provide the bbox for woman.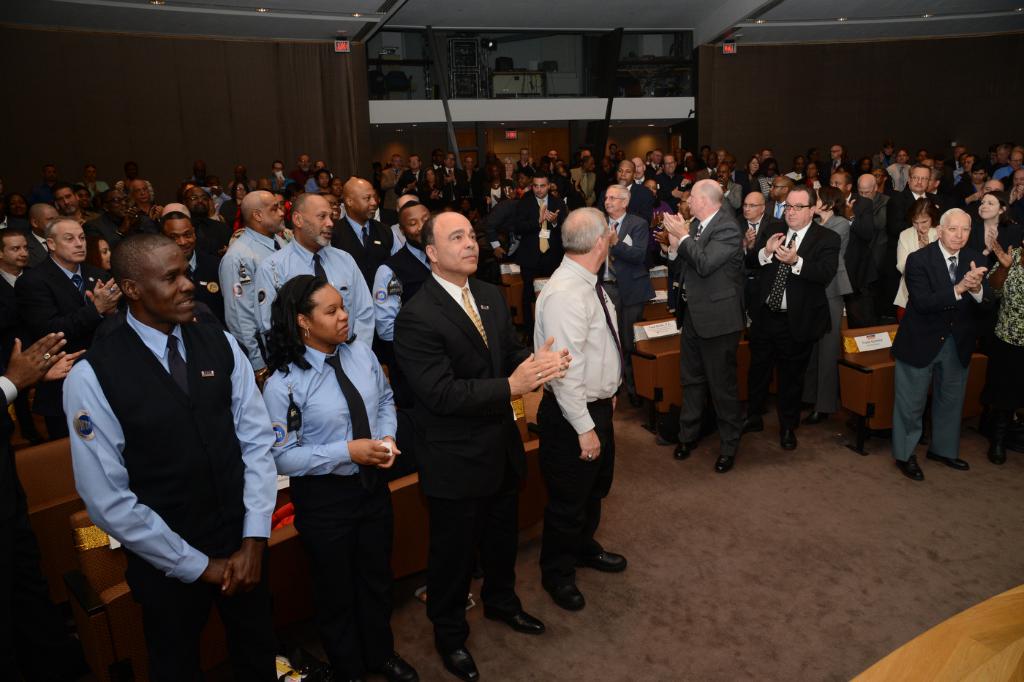
<bbox>957, 193, 1020, 342</bbox>.
